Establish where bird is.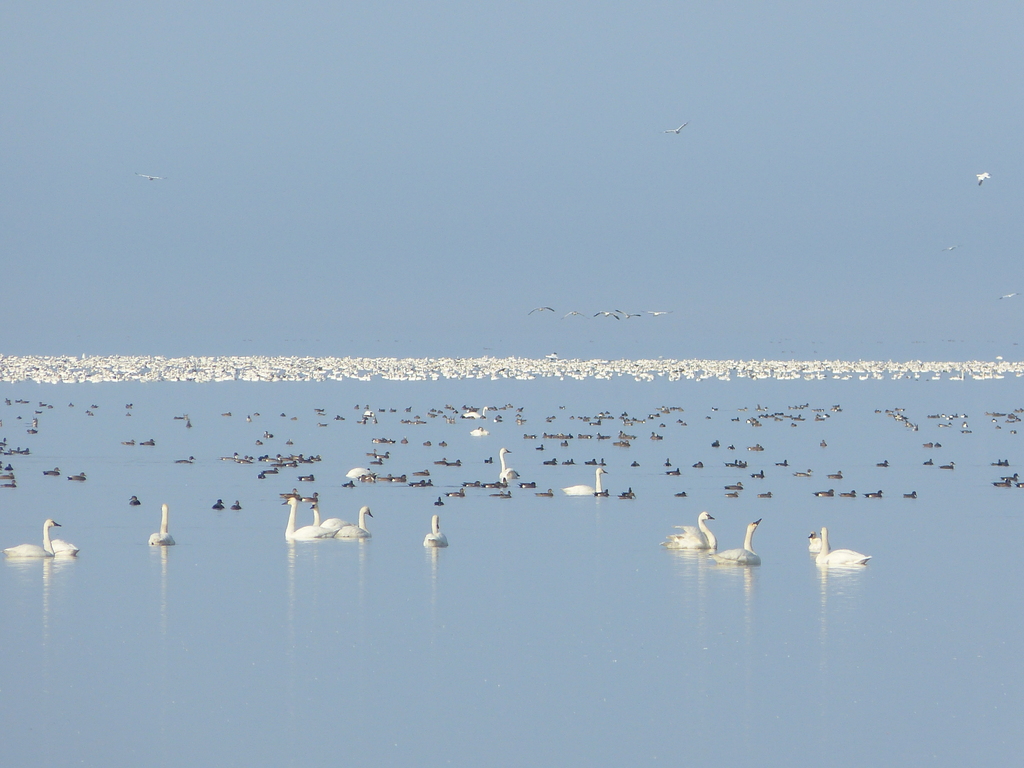
Established at {"left": 828, "top": 469, "right": 844, "bottom": 483}.
